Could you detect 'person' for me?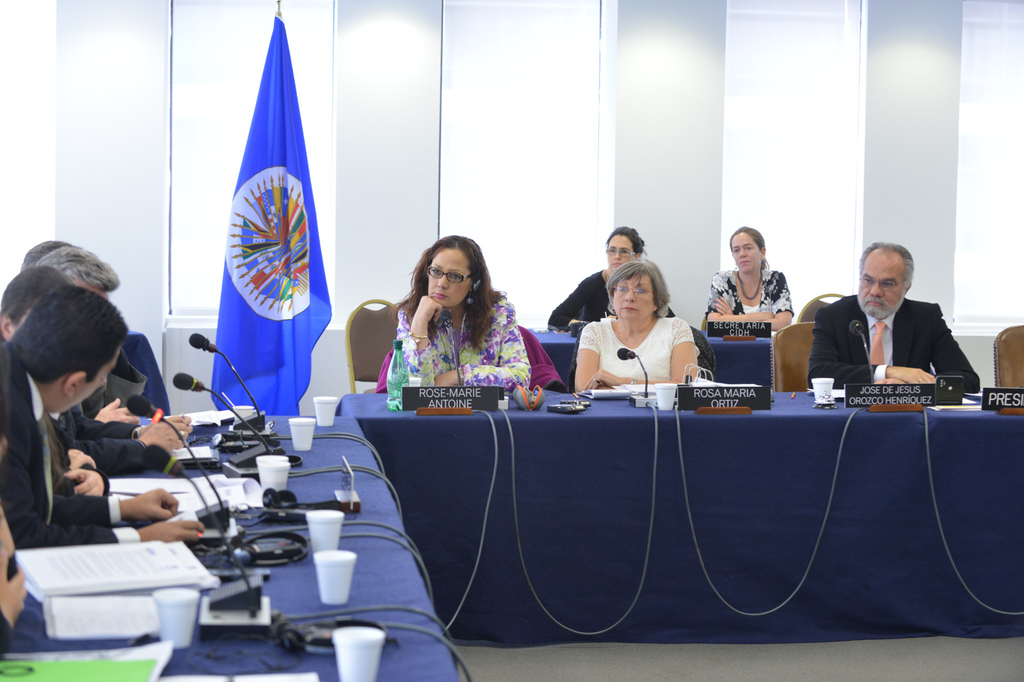
Detection result: crop(709, 228, 791, 336).
